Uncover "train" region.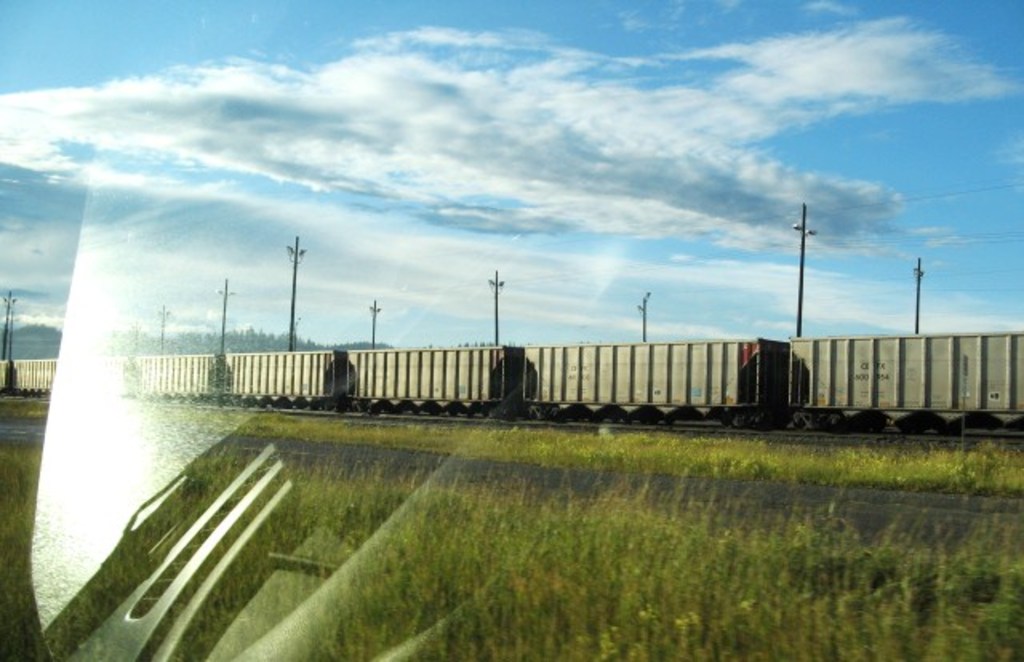
Uncovered: x1=0, y1=334, x2=1022, y2=430.
